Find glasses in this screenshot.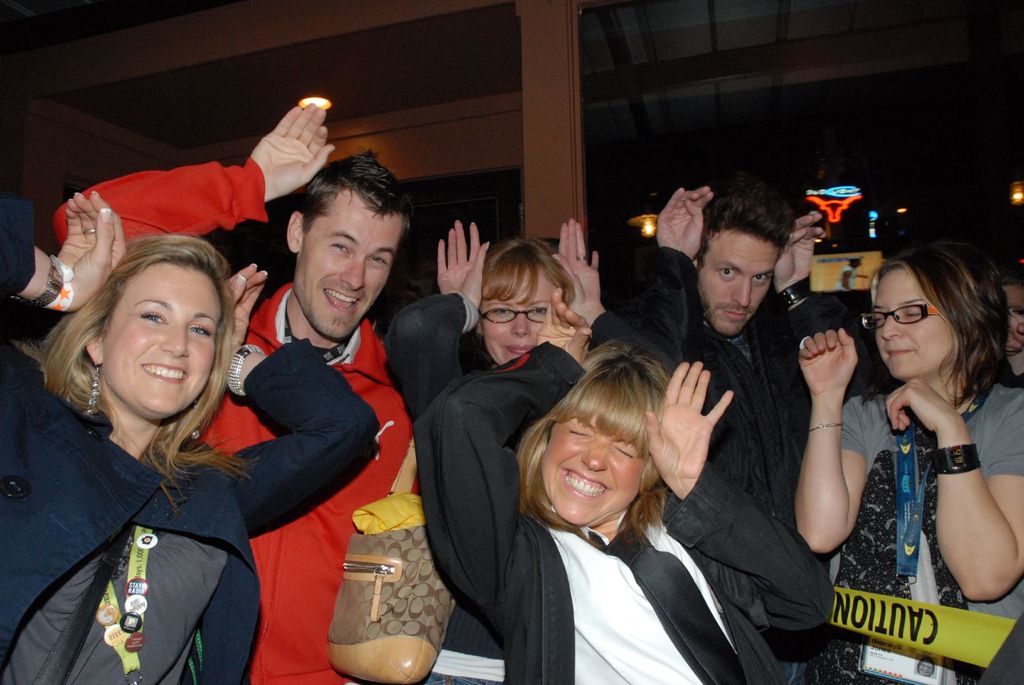
The bounding box for glasses is 858/301/938/333.
